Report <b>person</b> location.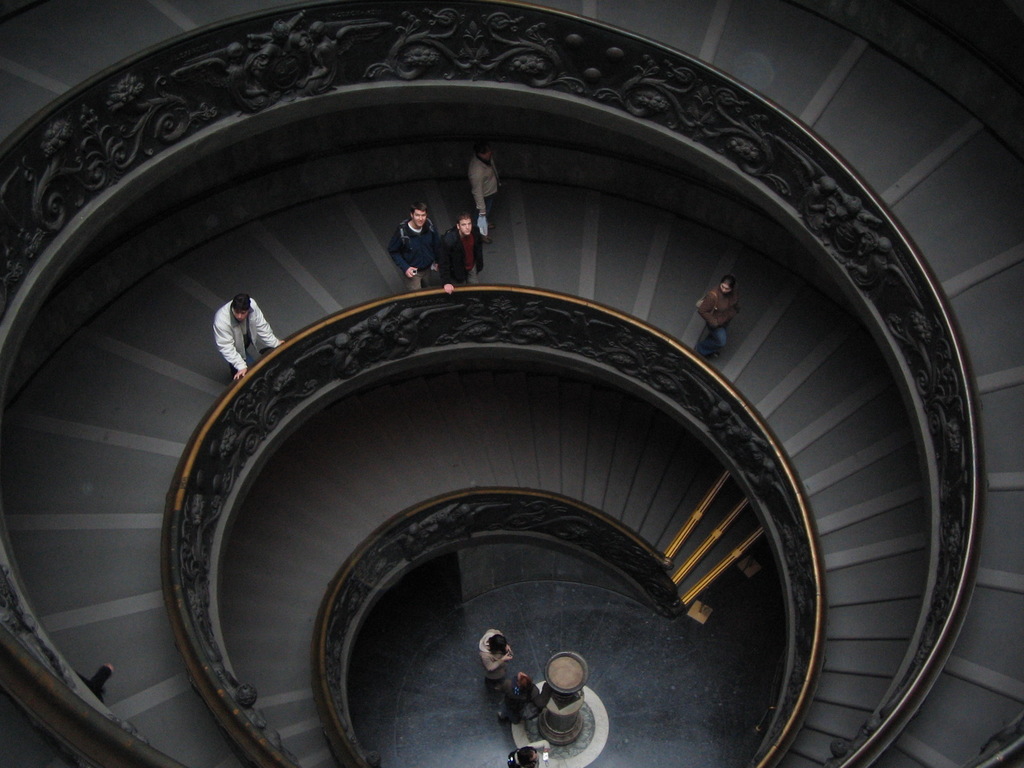
Report: rect(500, 667, 540, 728).
